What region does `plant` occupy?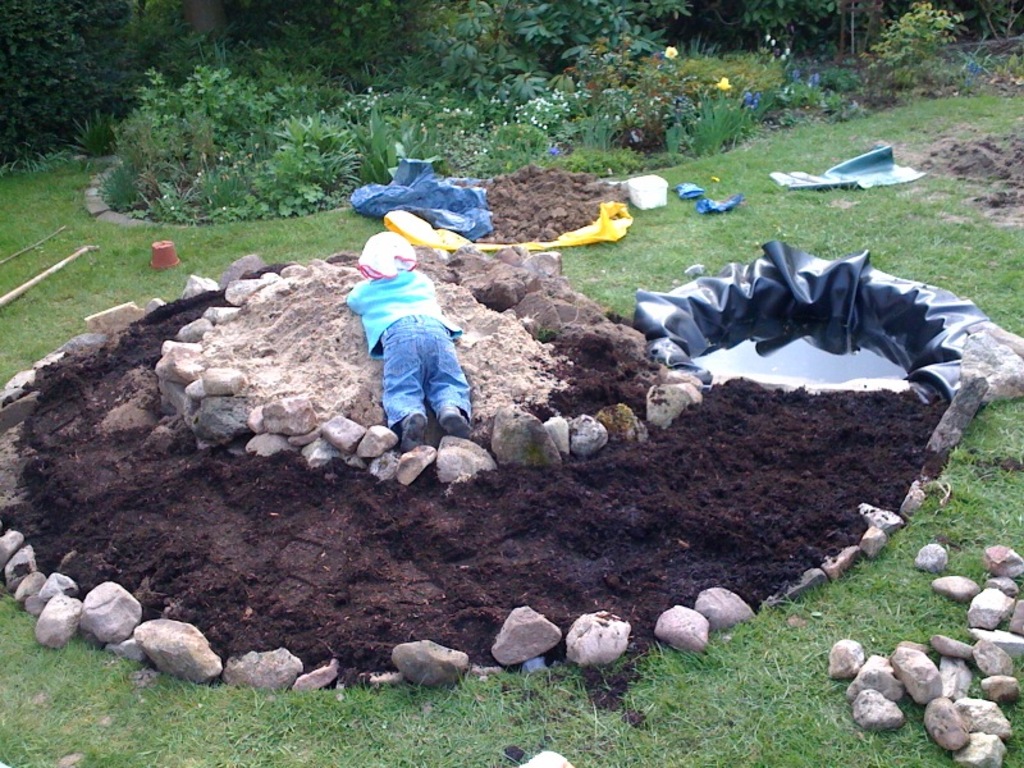
[434, 0, 705, 118].
